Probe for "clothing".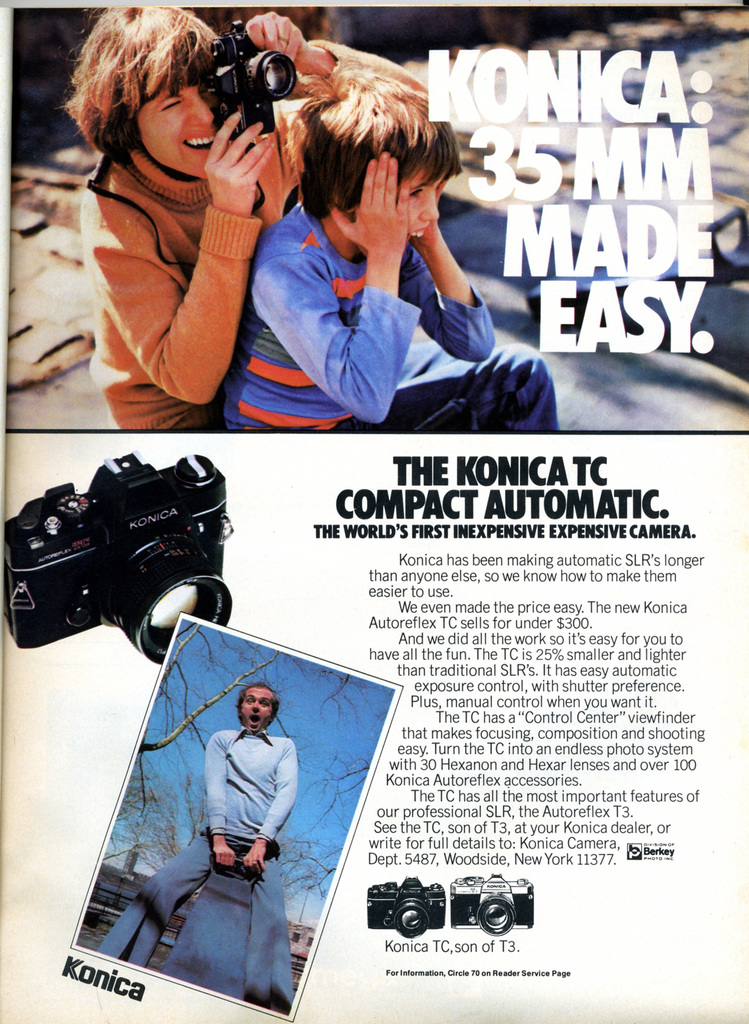
Probe result: BBox(144, 706, 302, 991).
